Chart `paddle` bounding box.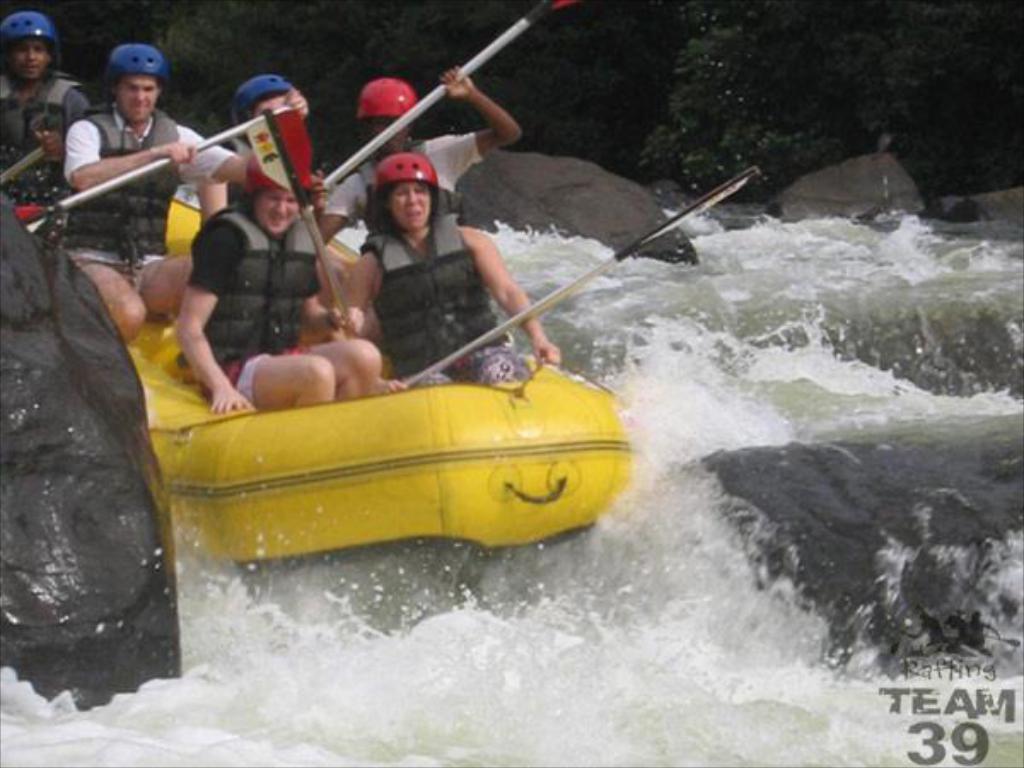
Charted: 9:104:290:232.
